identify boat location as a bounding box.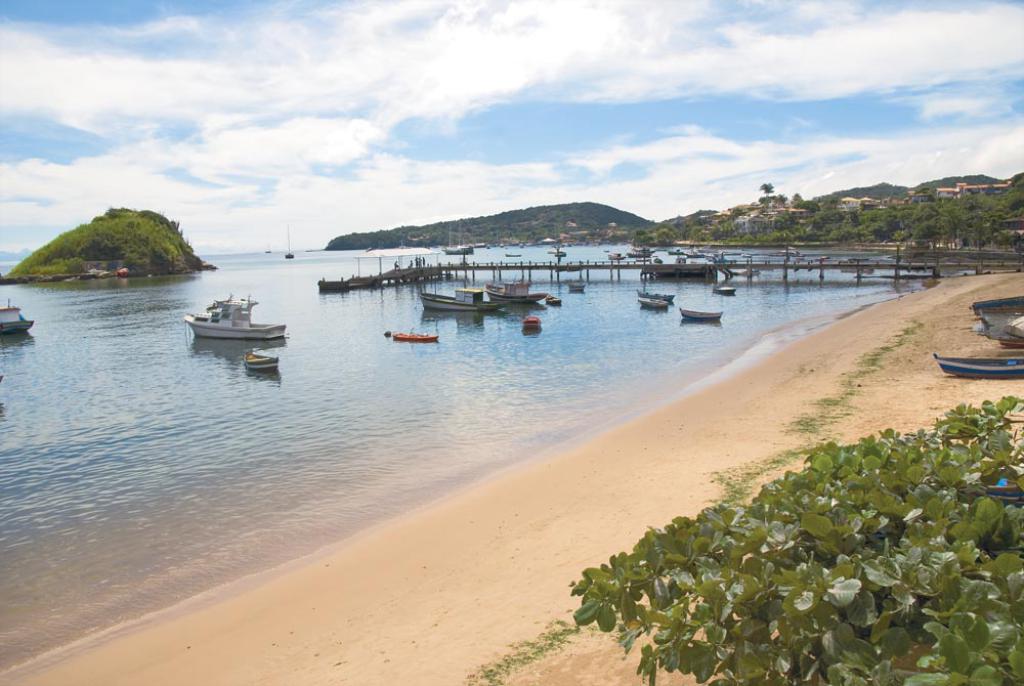
locate(421, 289, 503, 311).
